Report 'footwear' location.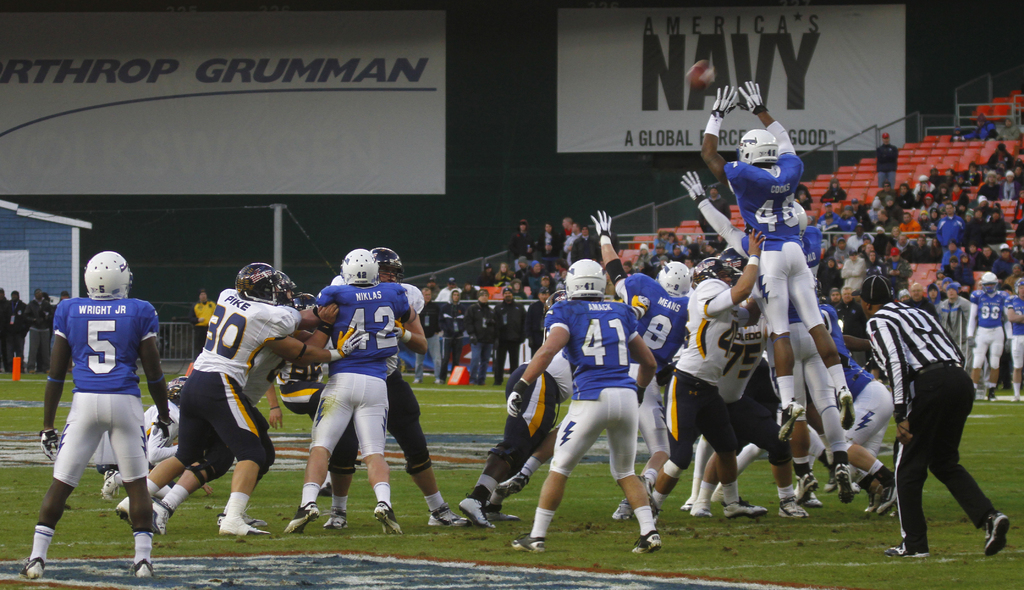
Report: detection(116, 477, 140, 520).
